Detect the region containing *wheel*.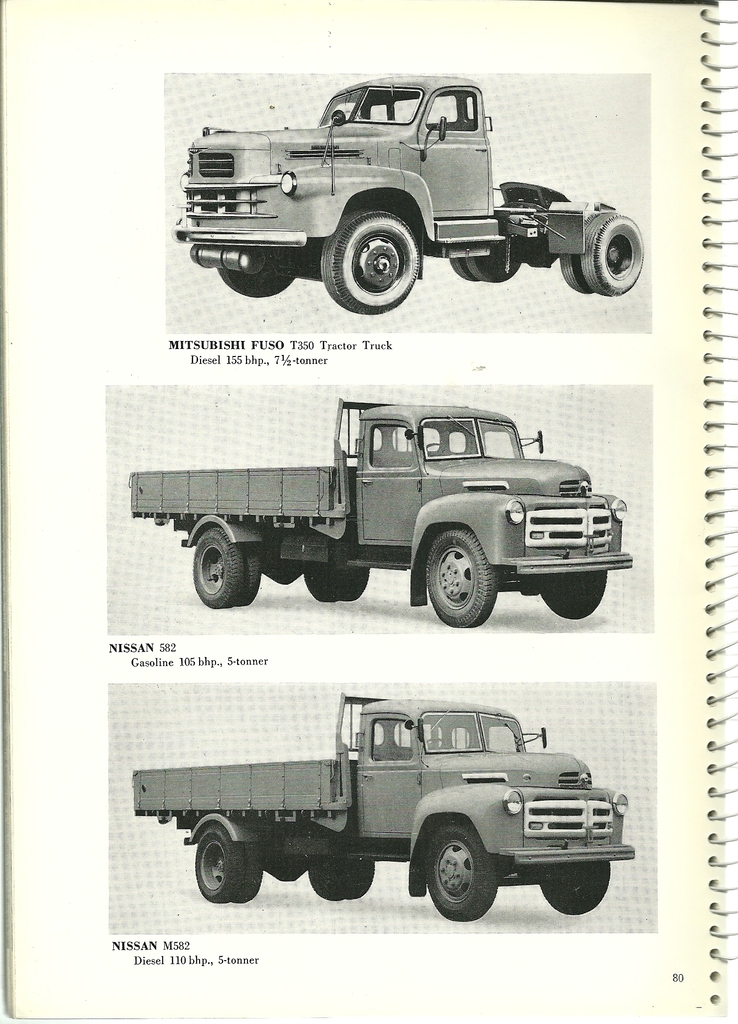
223, 242, 293, 296.
